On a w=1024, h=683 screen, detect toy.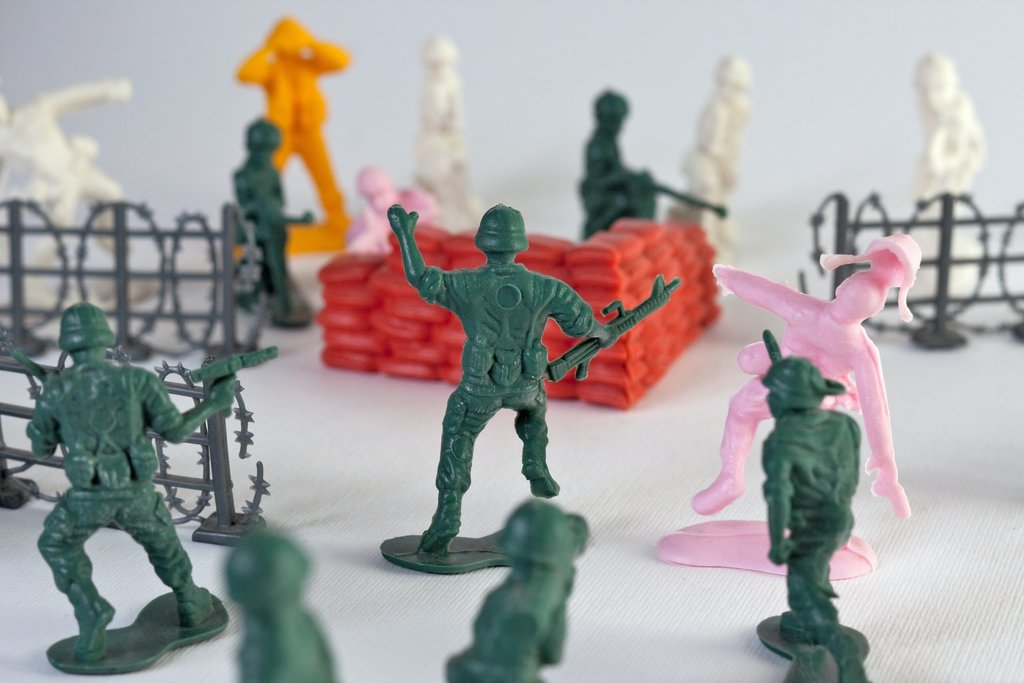
[750,329,872,682].
